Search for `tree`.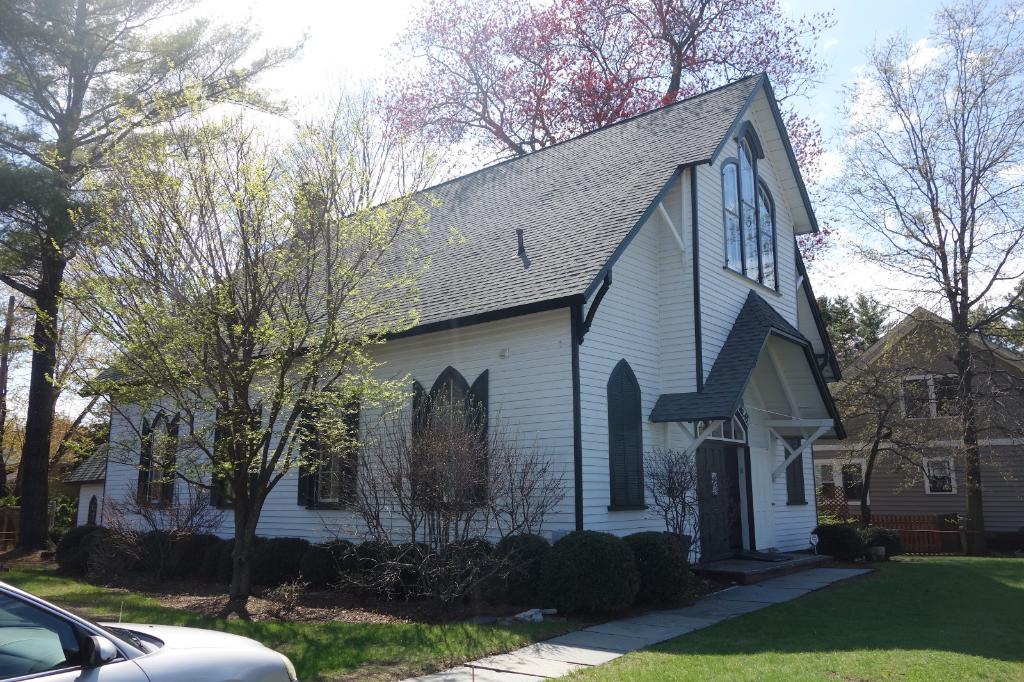
Found at (left=365, top=0, right=813, bottom=272).
